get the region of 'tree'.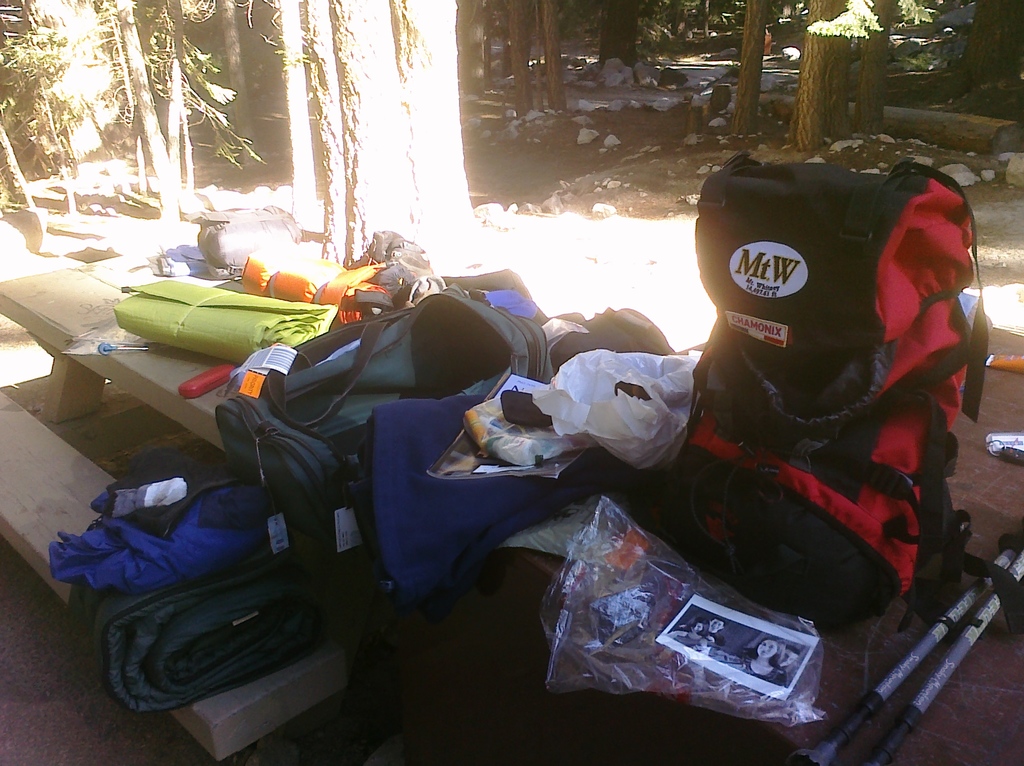
{"left": 538, "top": 0, "right": 572, "bottom": 103}.
